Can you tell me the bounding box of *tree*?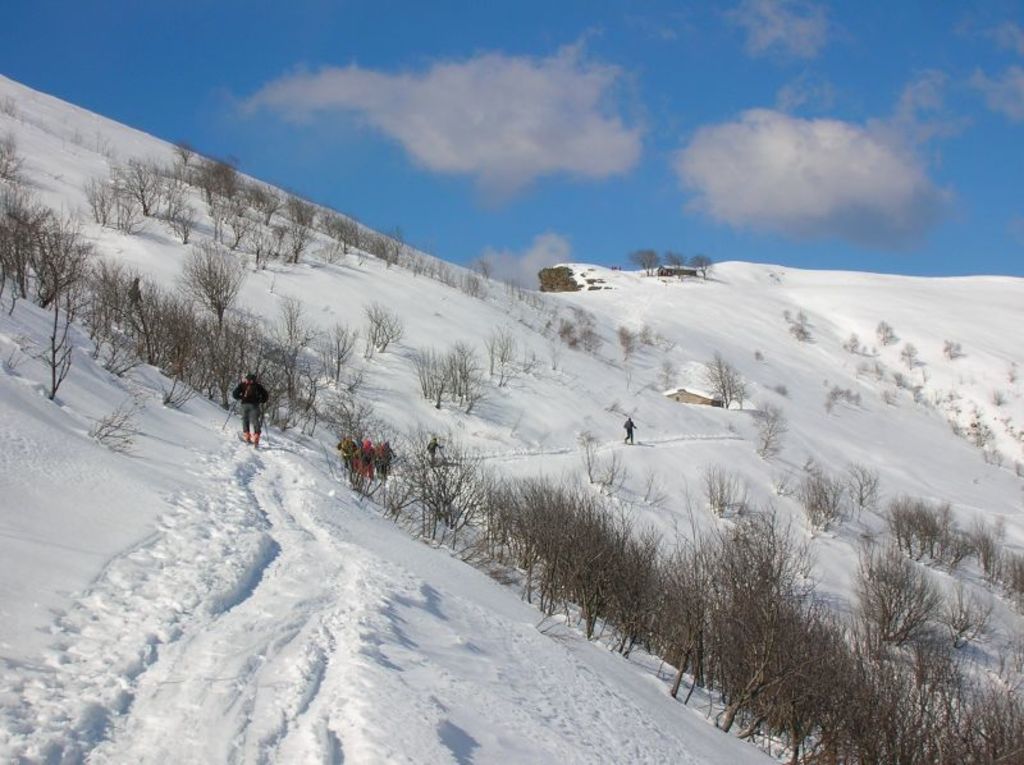
[631, 548, 704, 666].
